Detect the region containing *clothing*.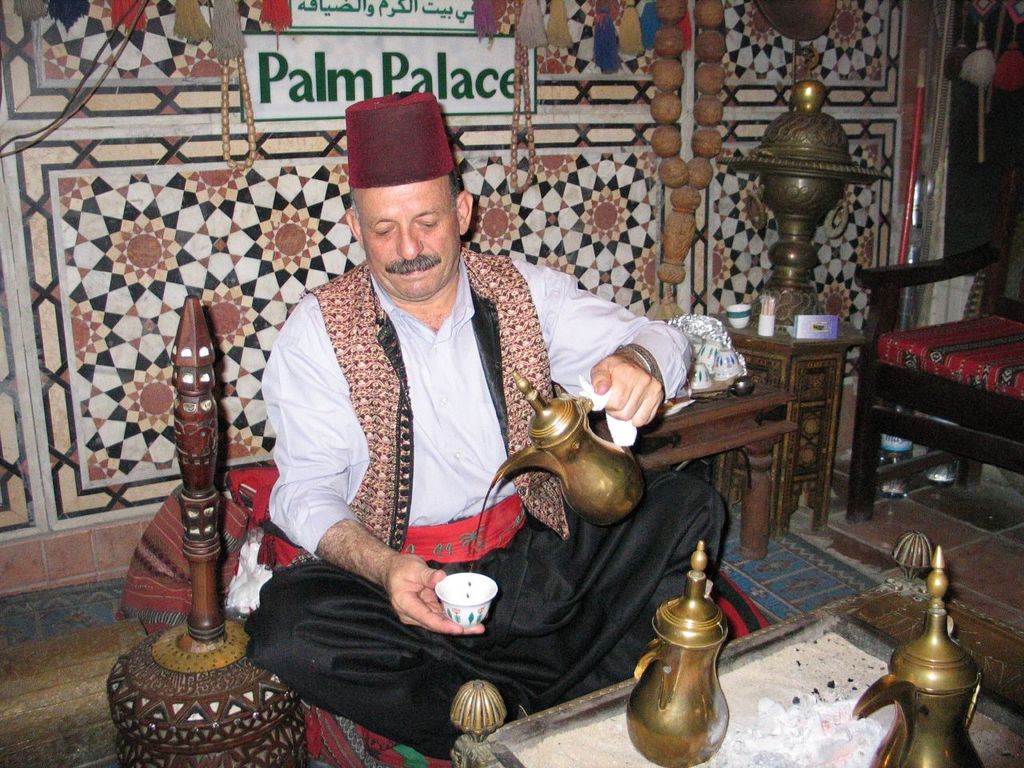
rect(247, 259, 694, 760).
